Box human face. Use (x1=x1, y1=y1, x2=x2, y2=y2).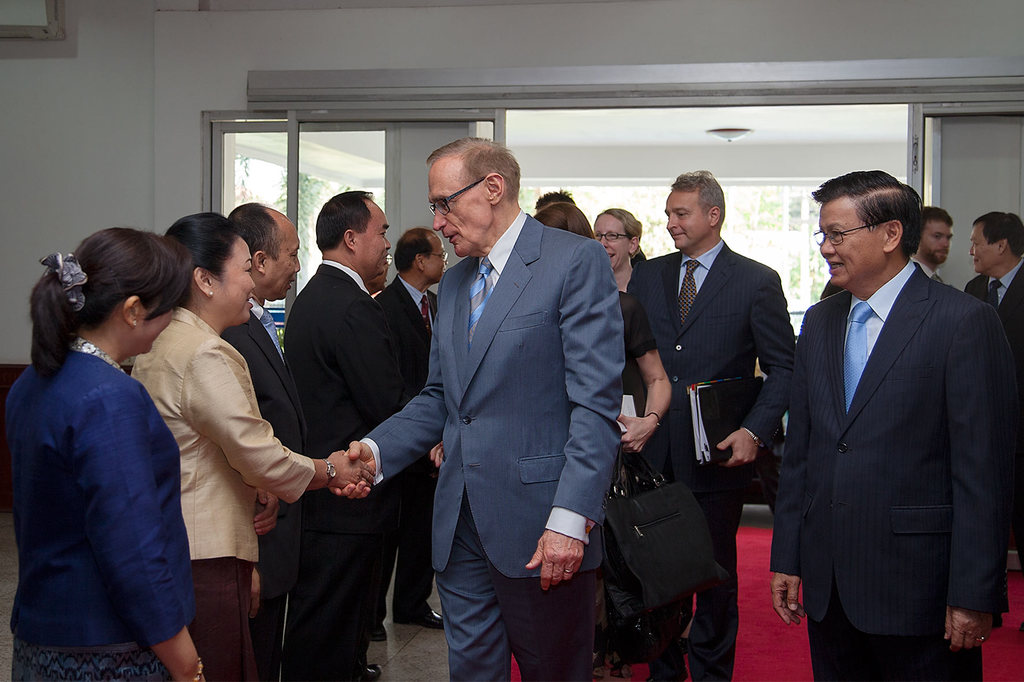
(x1=817, y1=201, x2=884, y2=283).
